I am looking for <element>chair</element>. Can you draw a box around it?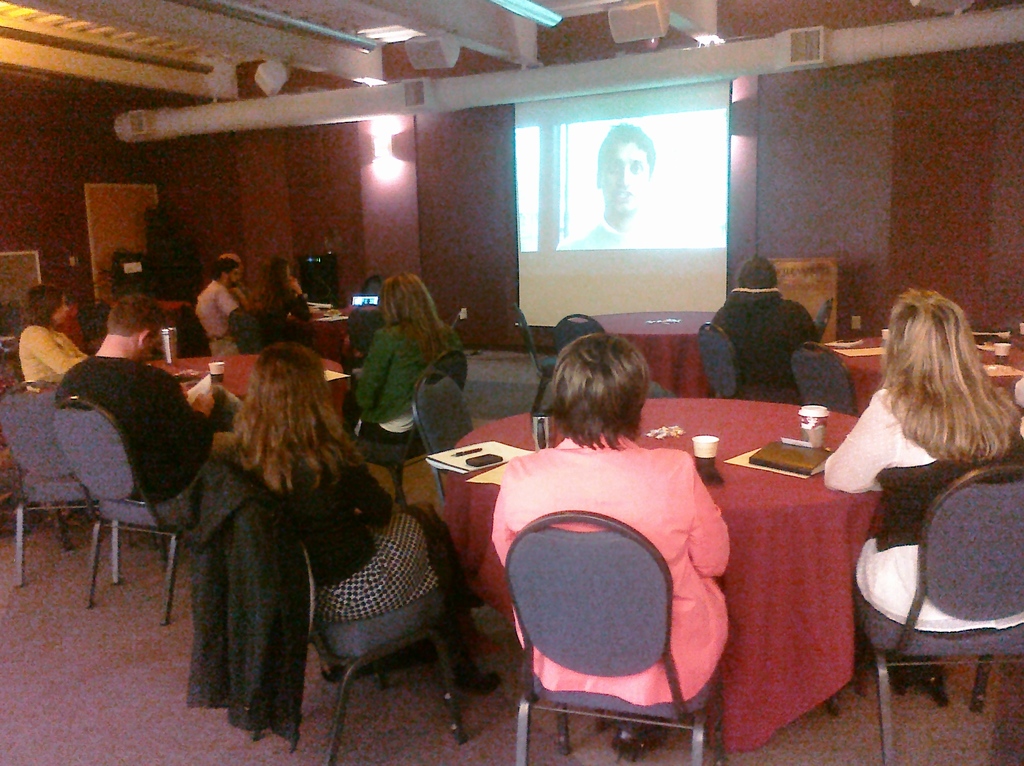
Sure, the bounding box is left=790, top=339, right=861, bottom=421.
